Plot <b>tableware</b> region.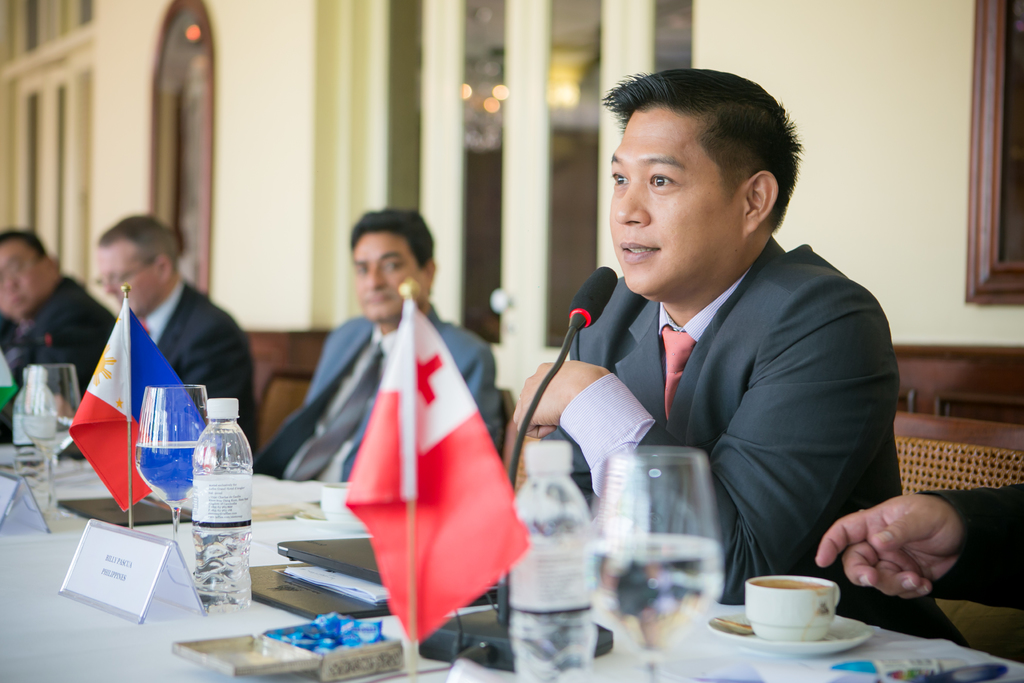
Plotted at (x1=316, y1=488, x2=362, y2=522).
